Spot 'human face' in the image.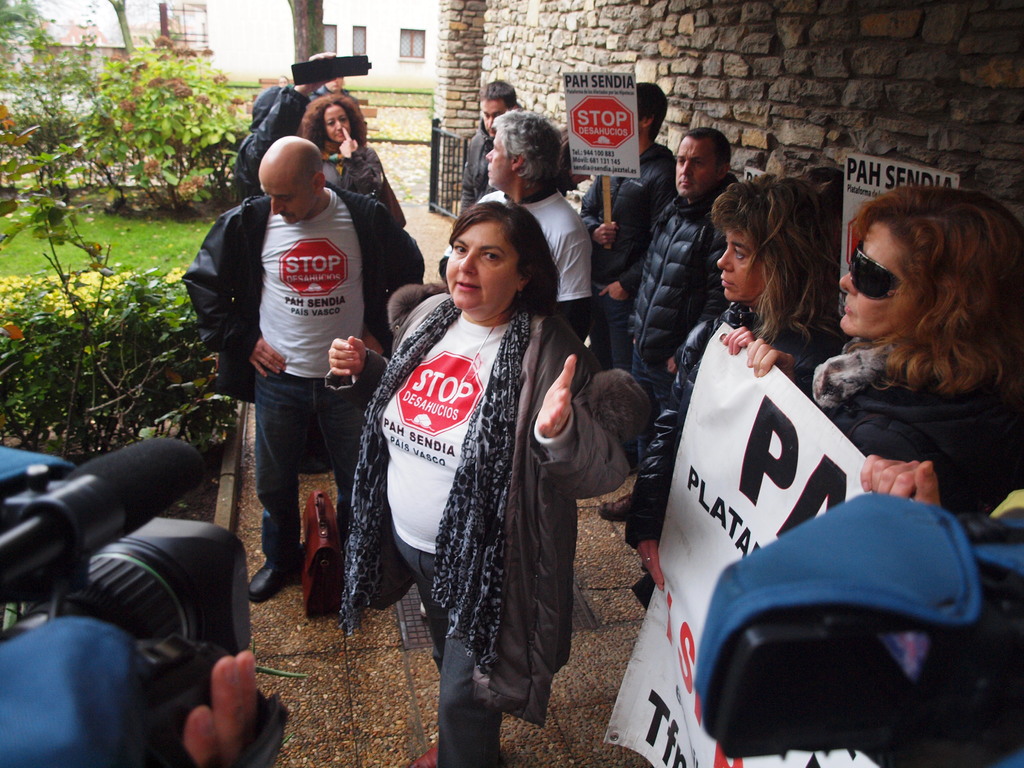
'human face' found at 838 229 920 332.
